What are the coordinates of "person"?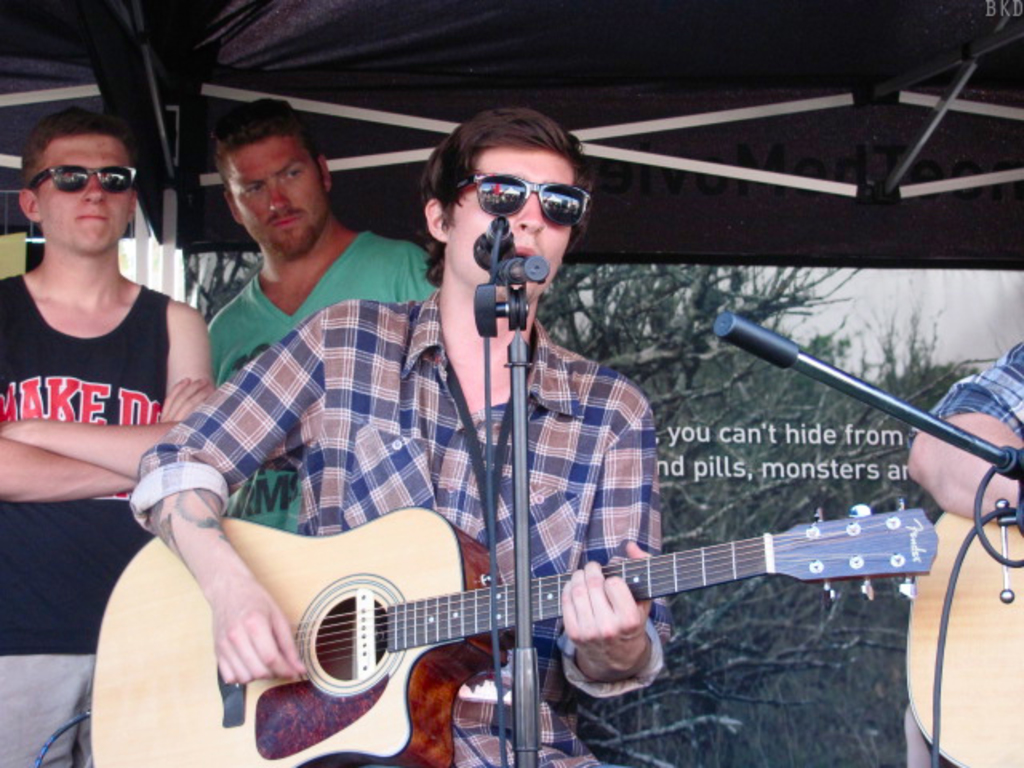
rect(206, 96, 440, 533).
